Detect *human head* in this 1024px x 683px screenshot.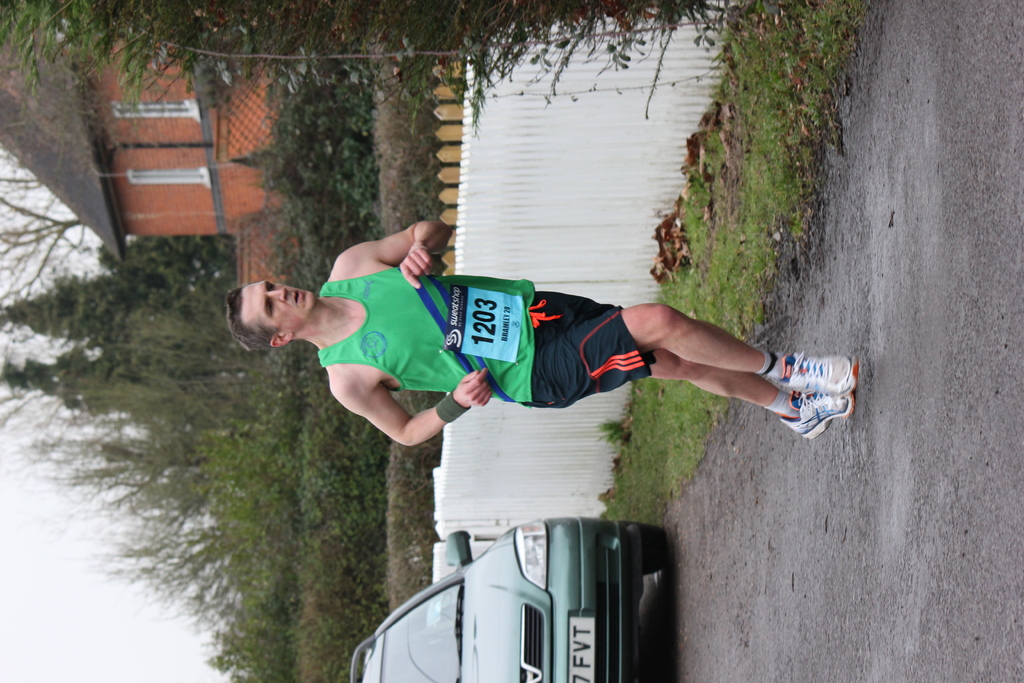
Detection: Rect(212, 252, 358, 363).
